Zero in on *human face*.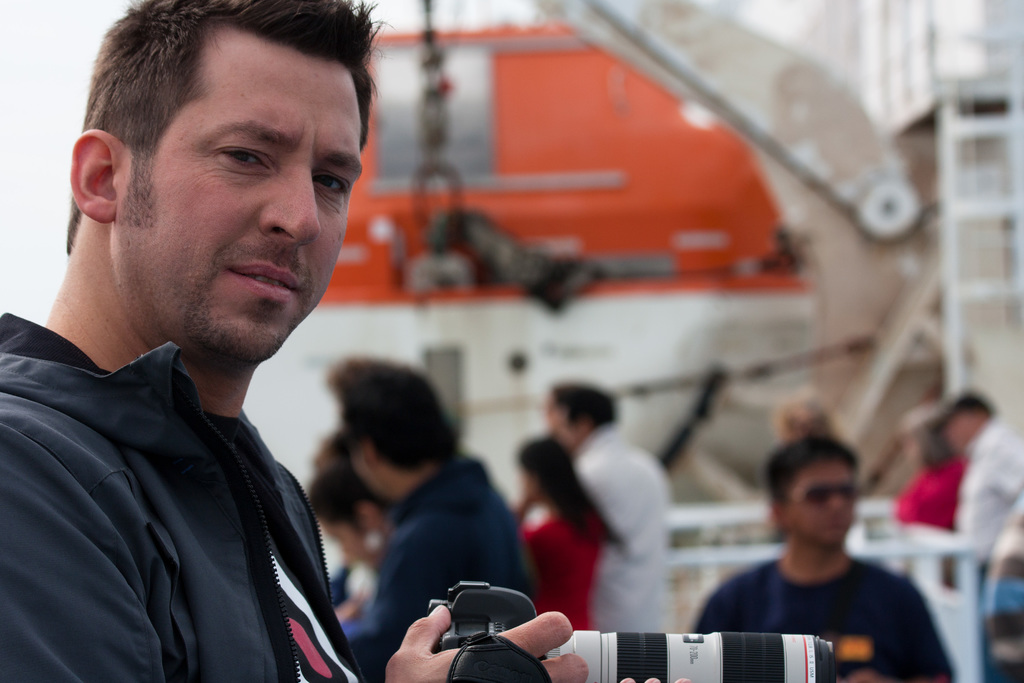
Zeroed in: (348, 445, 388, 499).
